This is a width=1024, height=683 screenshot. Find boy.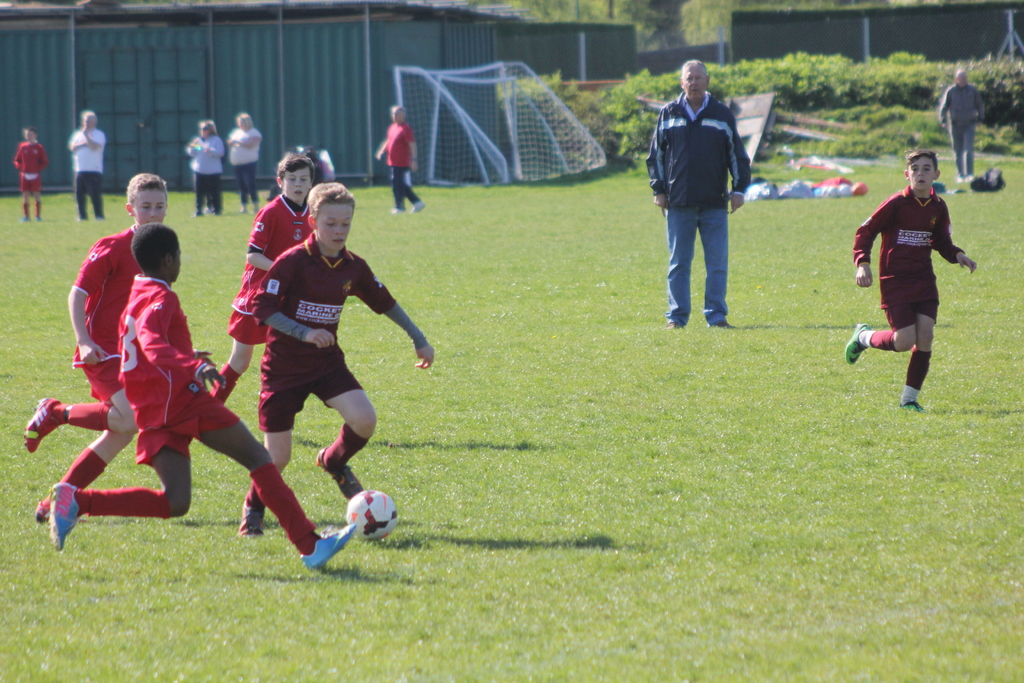
Bounding box: box=[844, 145, 993, 408].
